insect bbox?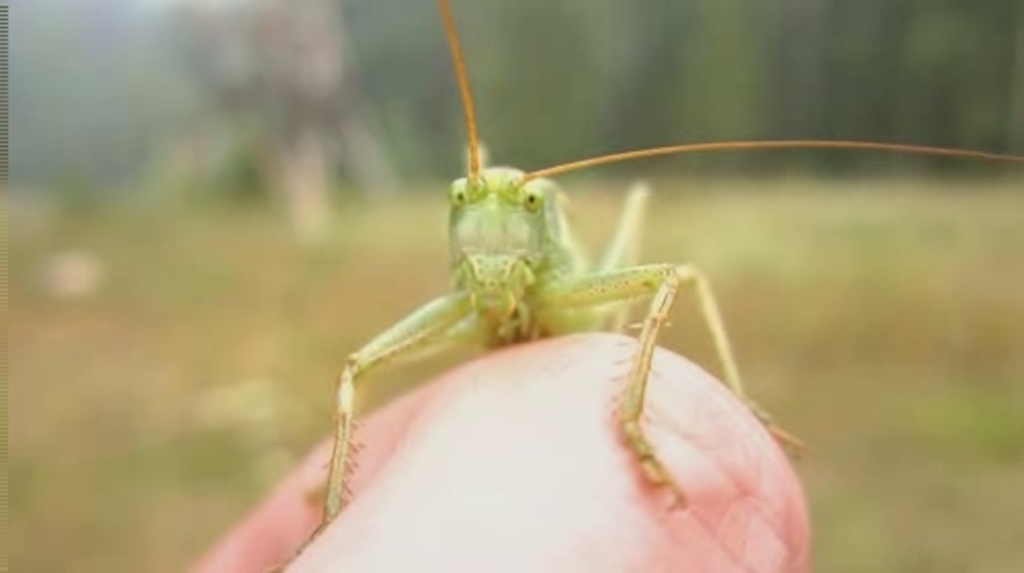
box(258, 0, 1022, 571)
